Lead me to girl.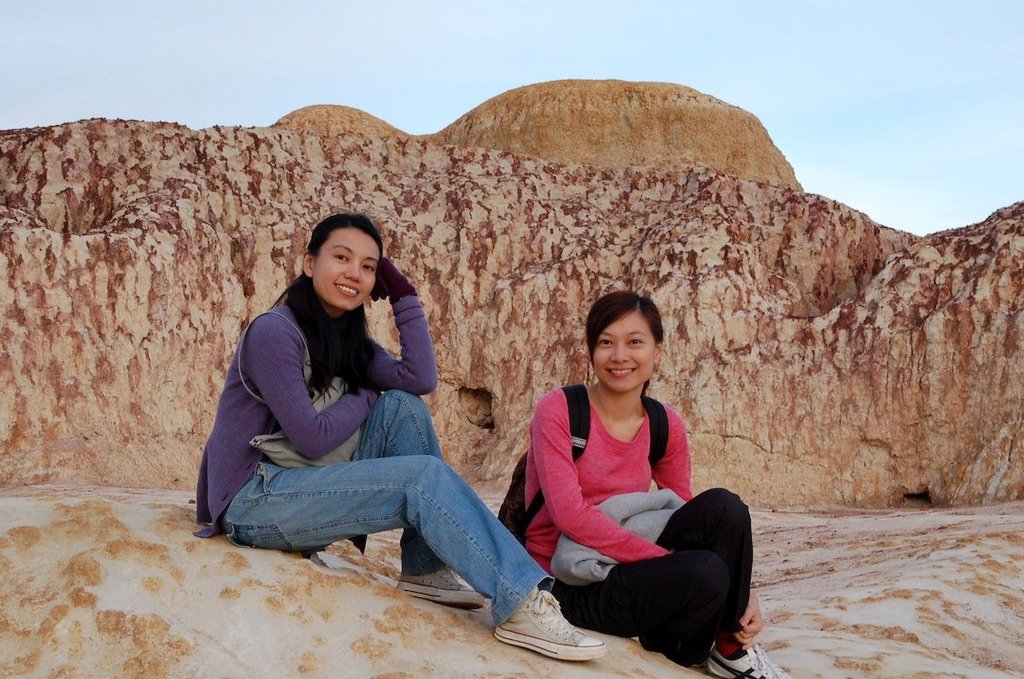
Lead to (left=527, top=291, right=768, bottom=678).
